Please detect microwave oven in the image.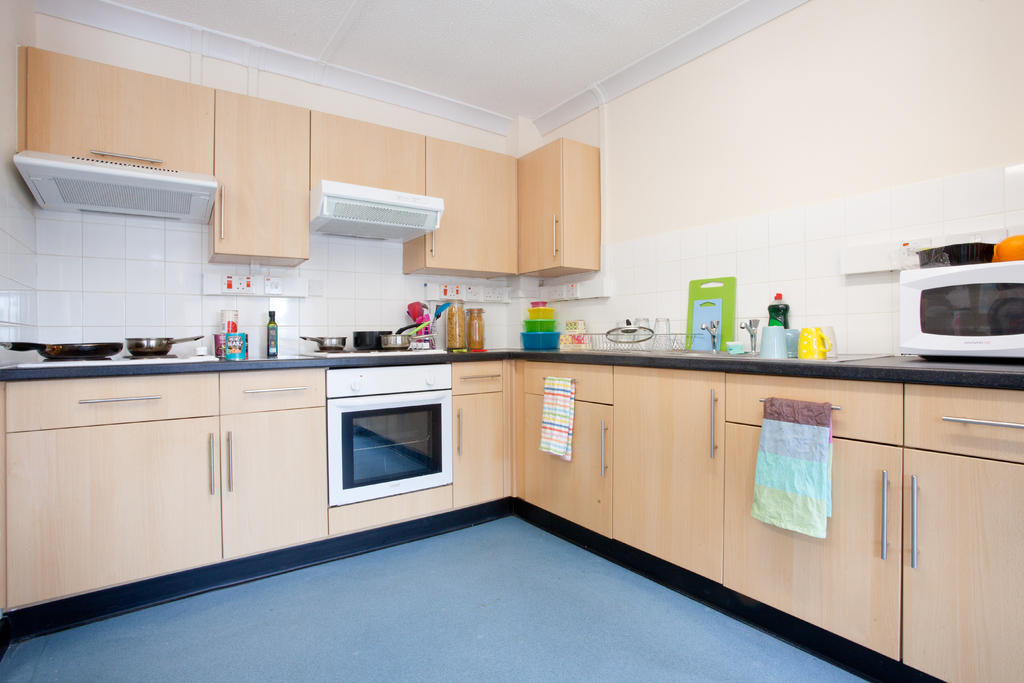
region(891, 243, 1021, 372).
